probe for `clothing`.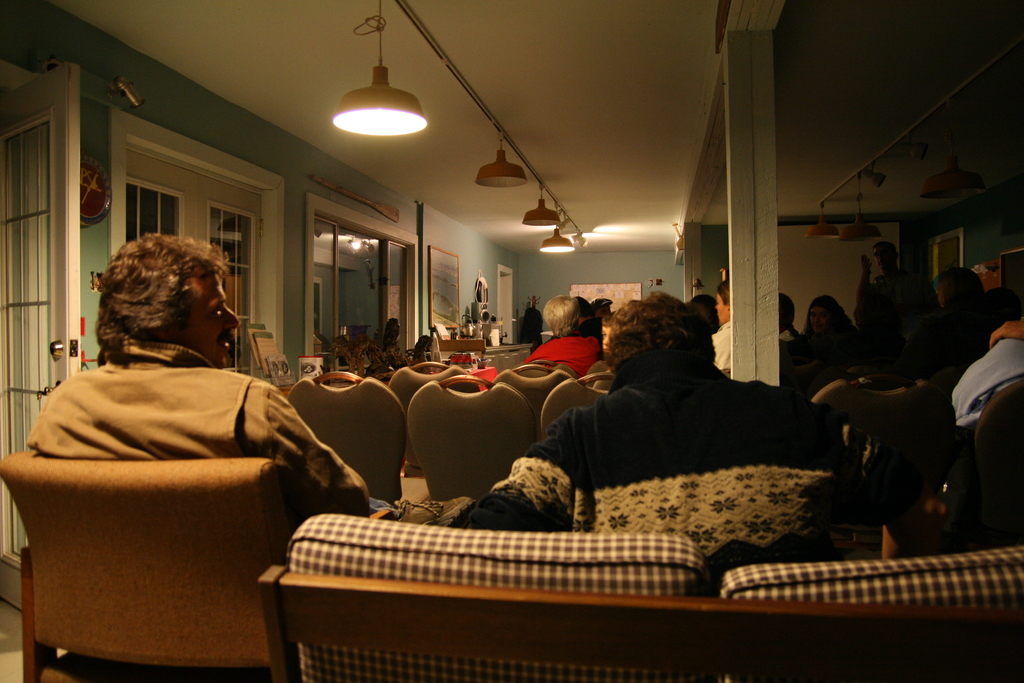
Probe result: <region>27, 329, 377, 550</region>.
